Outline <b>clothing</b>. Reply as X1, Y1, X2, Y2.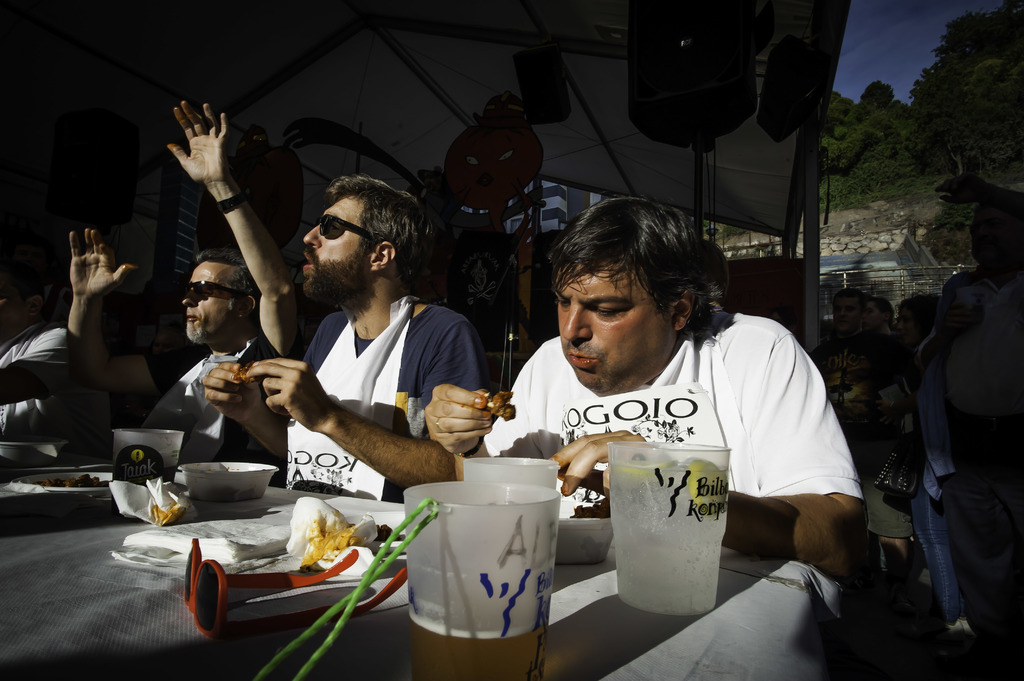
486, 310, 865, 519.
